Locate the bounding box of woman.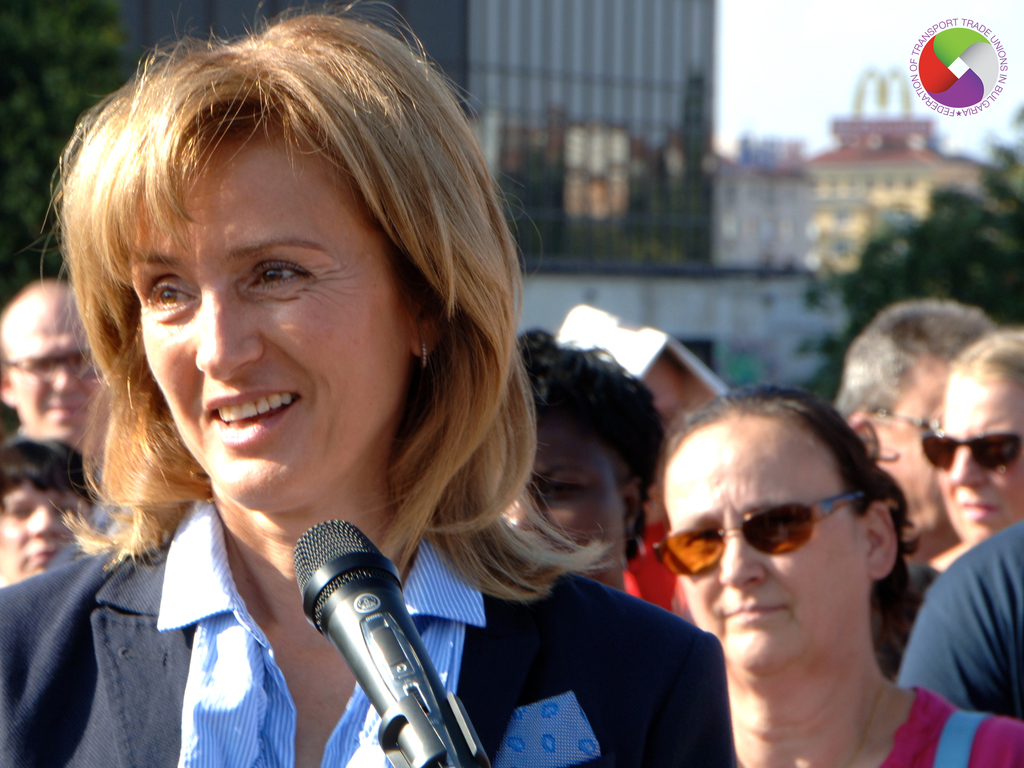
Bounding box: {"x1": 891, "y1": 325, "x2": 1023, "y2": 657}.
